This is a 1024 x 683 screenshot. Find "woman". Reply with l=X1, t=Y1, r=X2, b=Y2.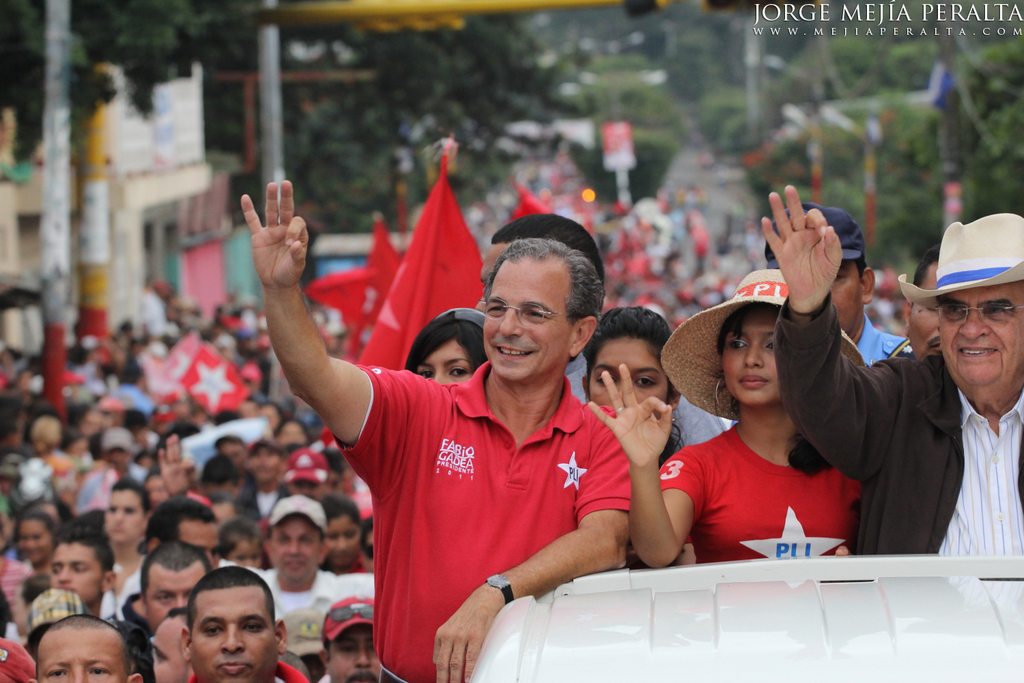
l=12, t=507, r=59, b=582.
